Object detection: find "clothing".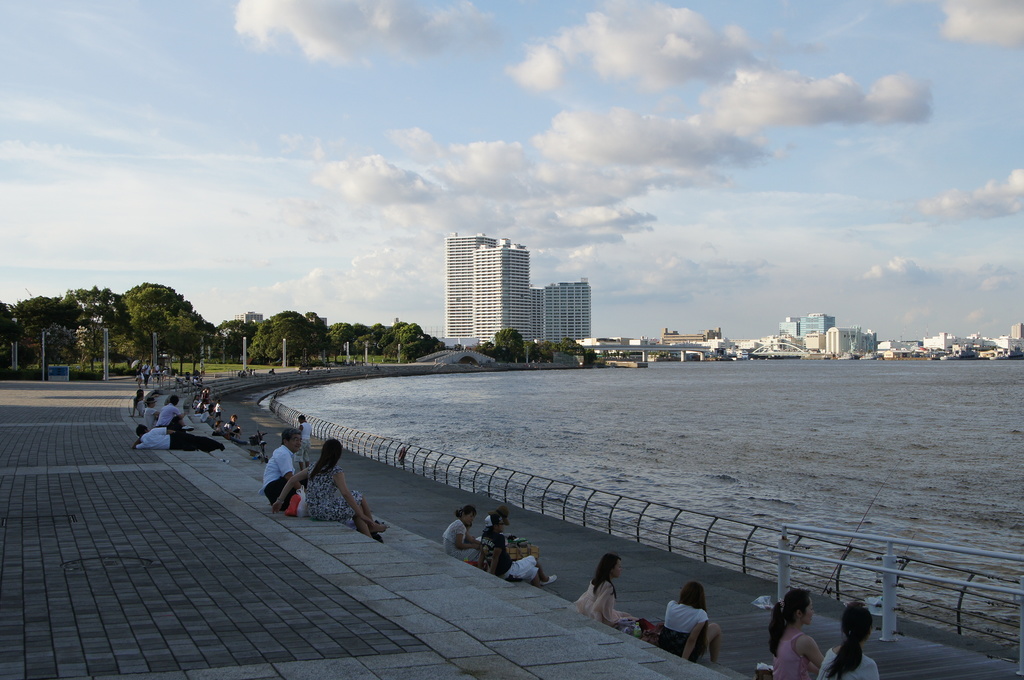
[263, 441, 292, 508].
